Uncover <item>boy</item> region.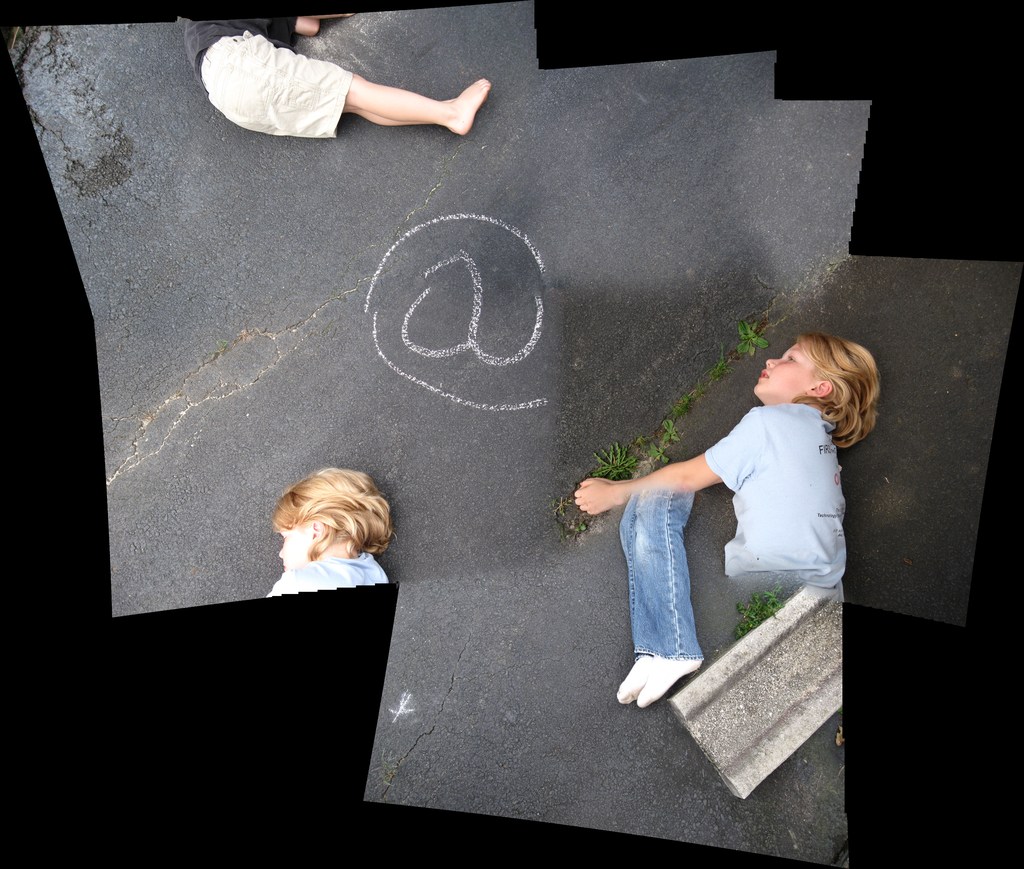
Uncovered: crop(588, 353, 786, 701).
